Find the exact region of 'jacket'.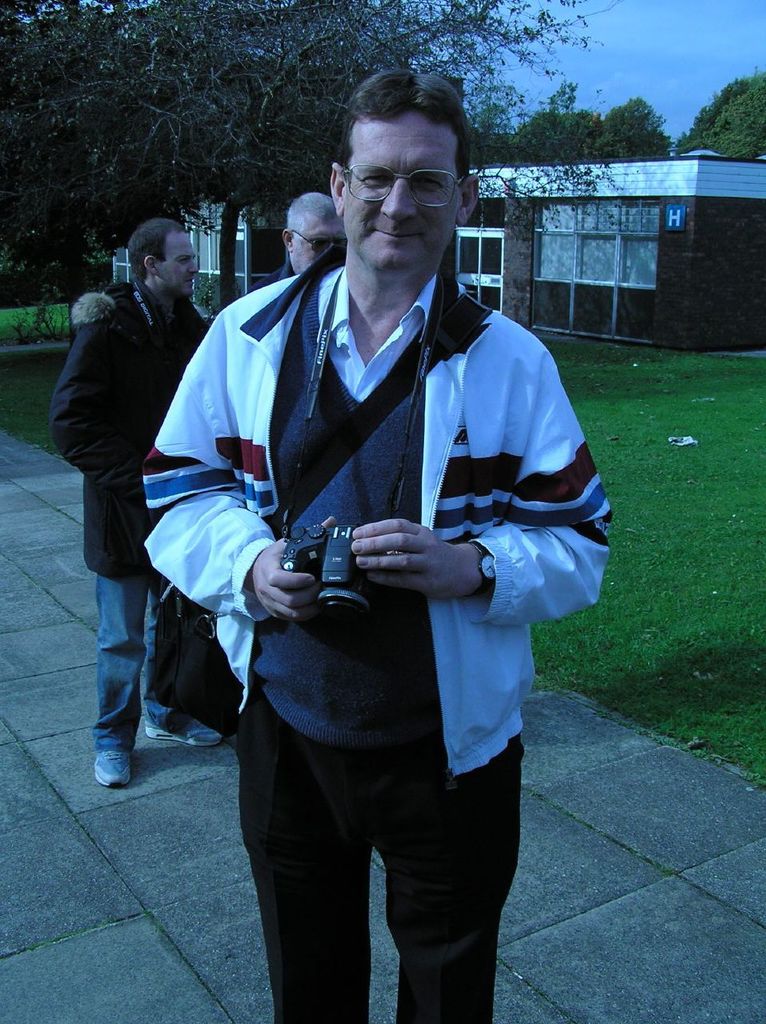
Exact region: 44/278/207/583.
